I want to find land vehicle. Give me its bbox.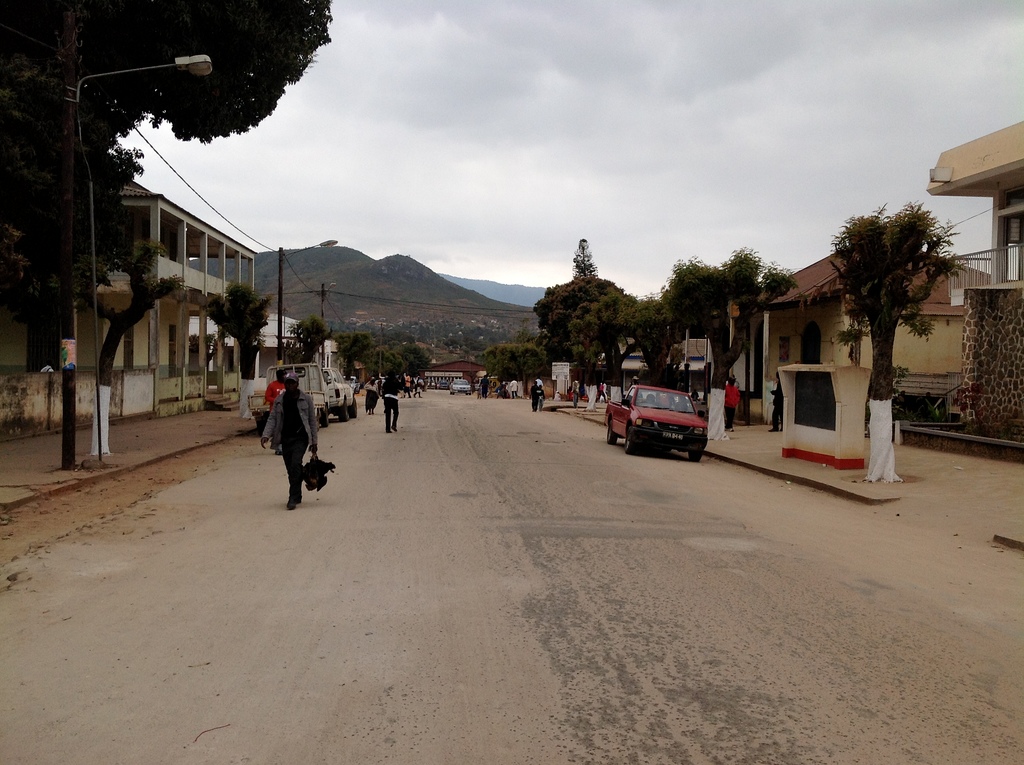
box=[251, 362, 328, 430].
